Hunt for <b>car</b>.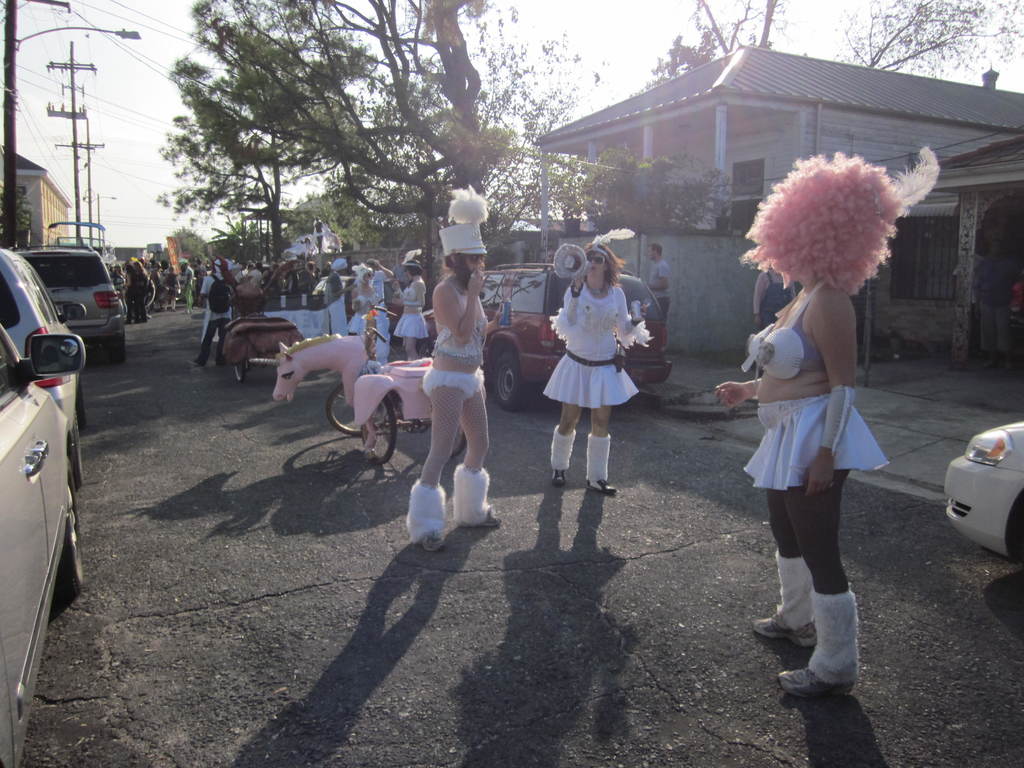
Hunted down at <box>17,243,129,351</box>.
